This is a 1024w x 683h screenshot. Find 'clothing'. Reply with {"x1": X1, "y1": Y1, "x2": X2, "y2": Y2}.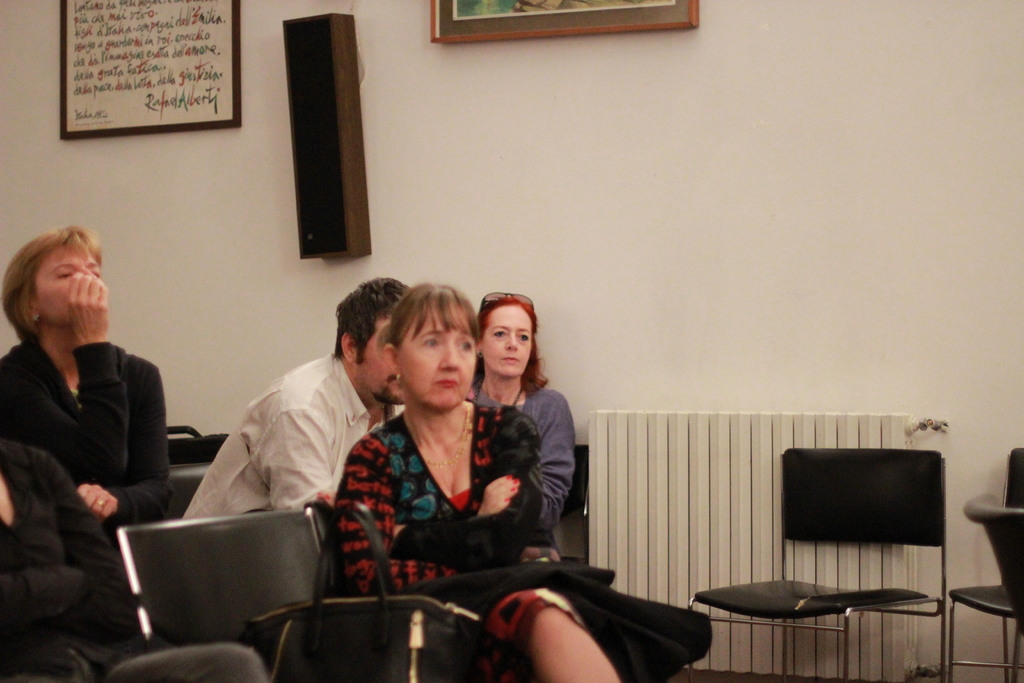
{"x1": 314, "y1": 383, "x2": 540, "y2": 616}.
